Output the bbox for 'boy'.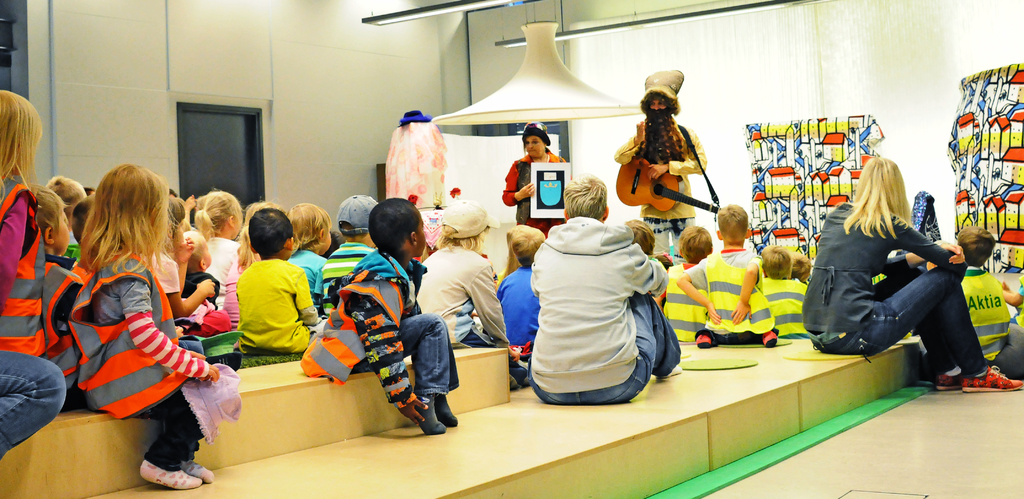
pyautogui.locateOnScreen(788, 249, 808, 282).
